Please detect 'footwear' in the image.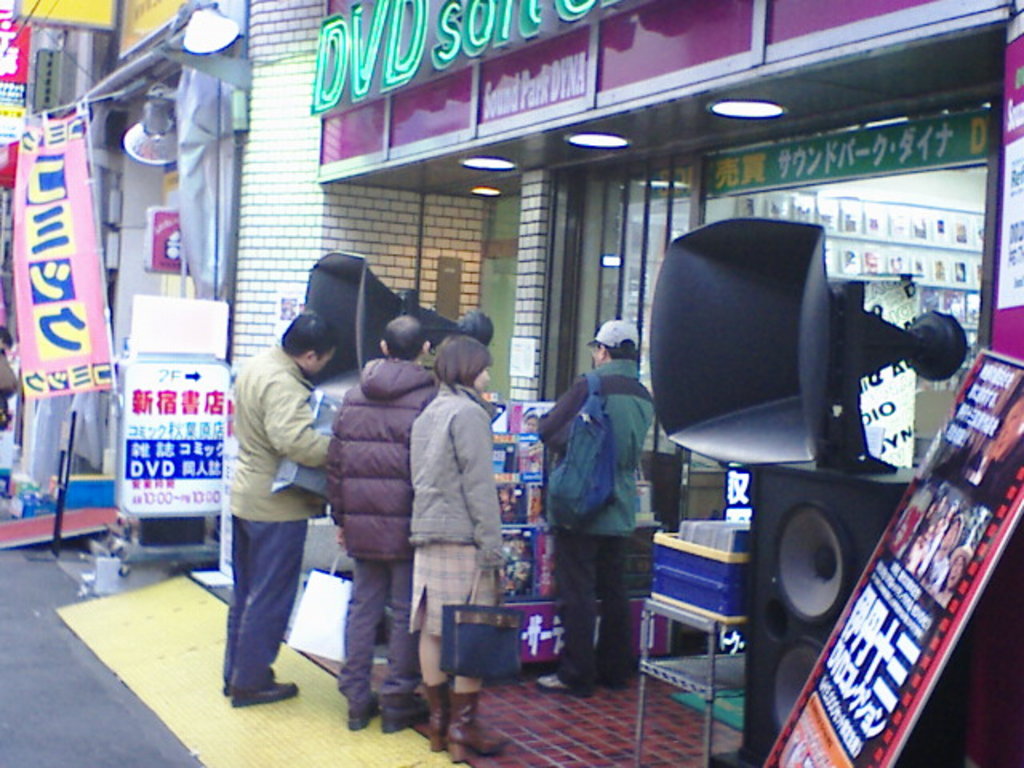
234:680:301:704.
